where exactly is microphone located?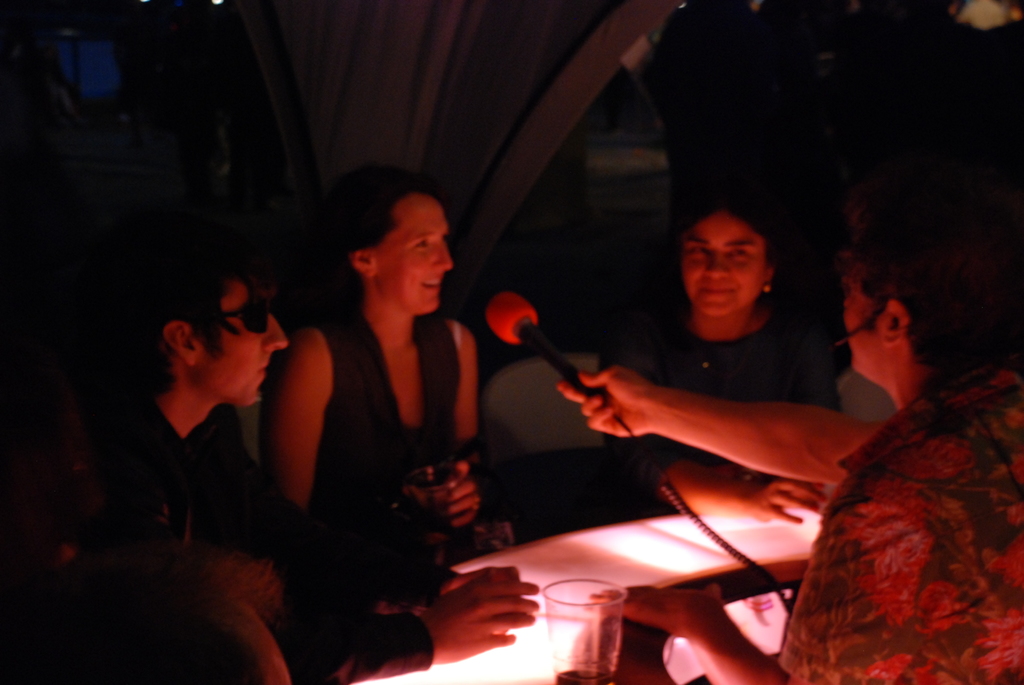
Its bounding box is 476/293/564/360.
